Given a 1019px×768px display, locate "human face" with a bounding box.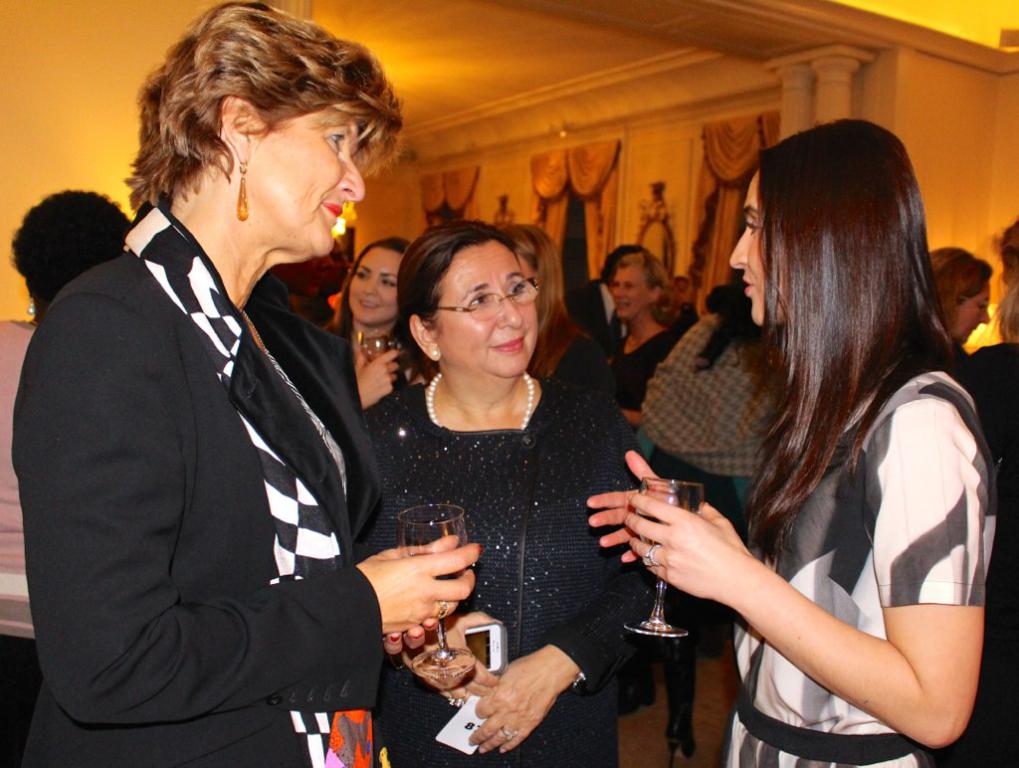
Located: (607,269,652,323).
